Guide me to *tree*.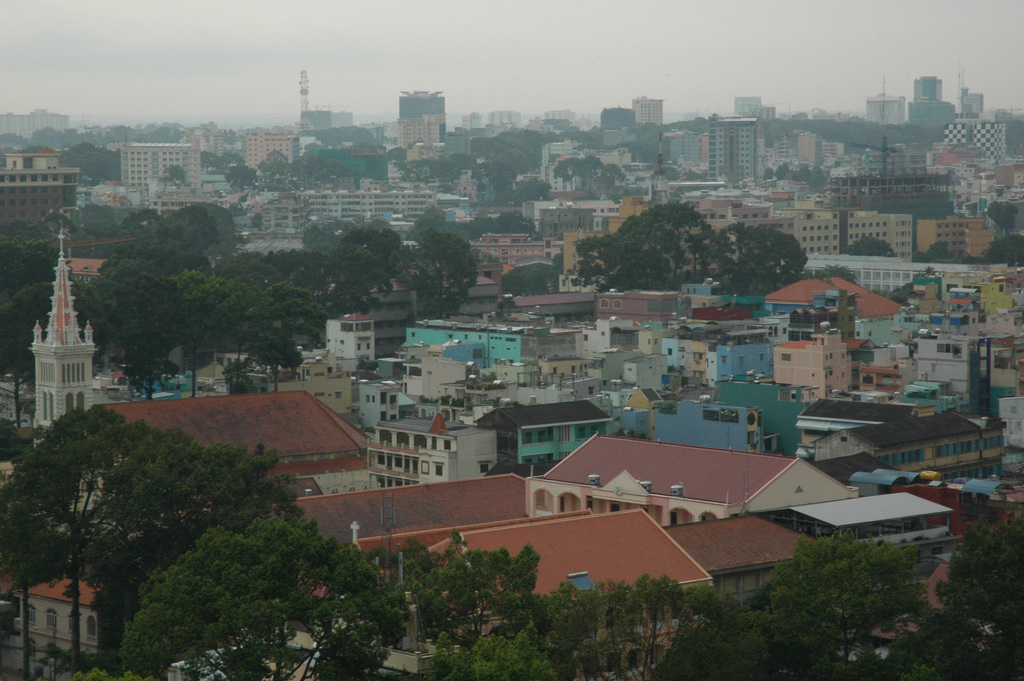
Guidance: locate(1, 220, 72, 430).
